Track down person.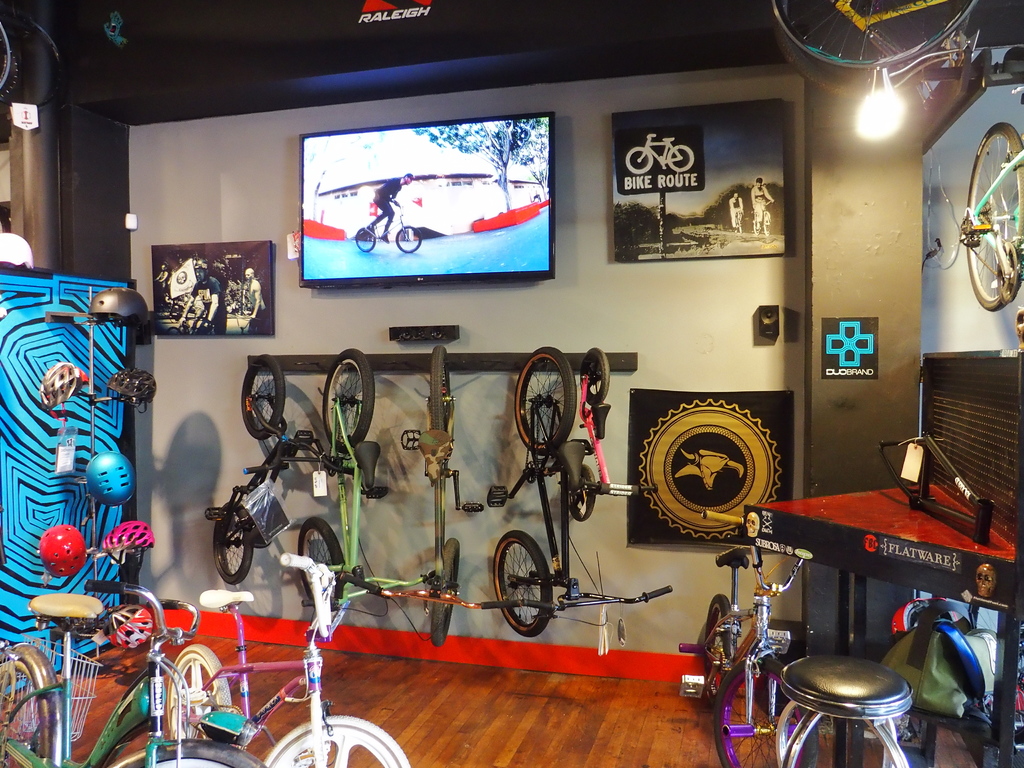
Tracked to x1=176 y1=257 x2=227 y2=338.
